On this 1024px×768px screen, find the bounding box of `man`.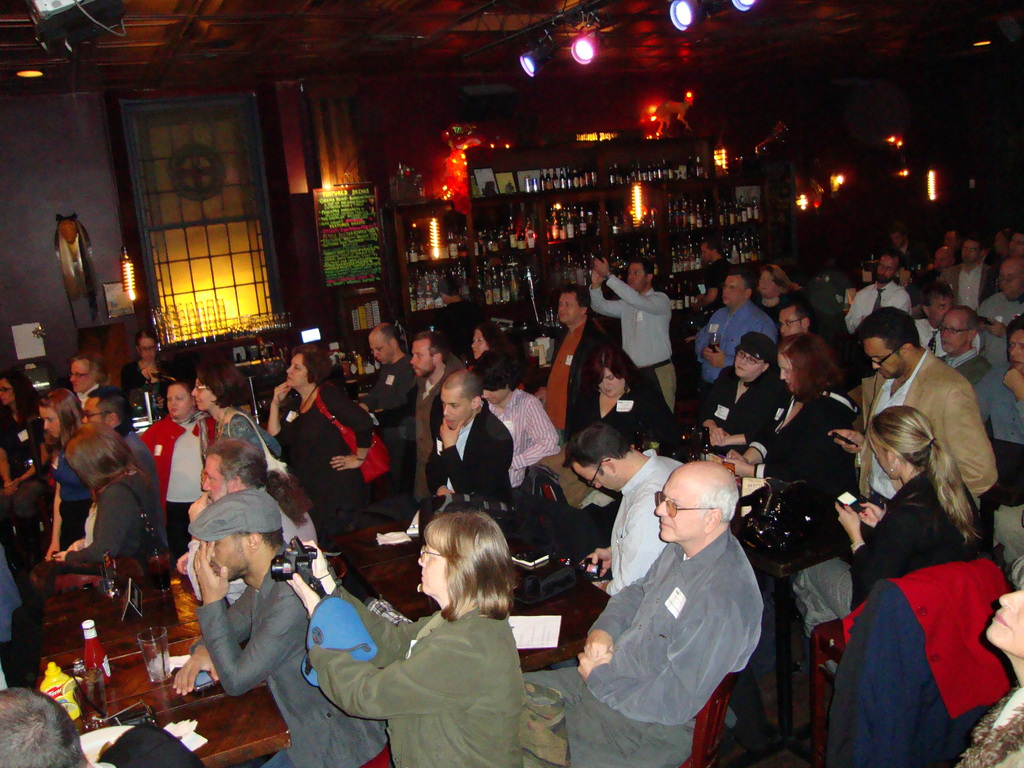
Bounding box: (left=75, top=389, right=180, bottom=531).
